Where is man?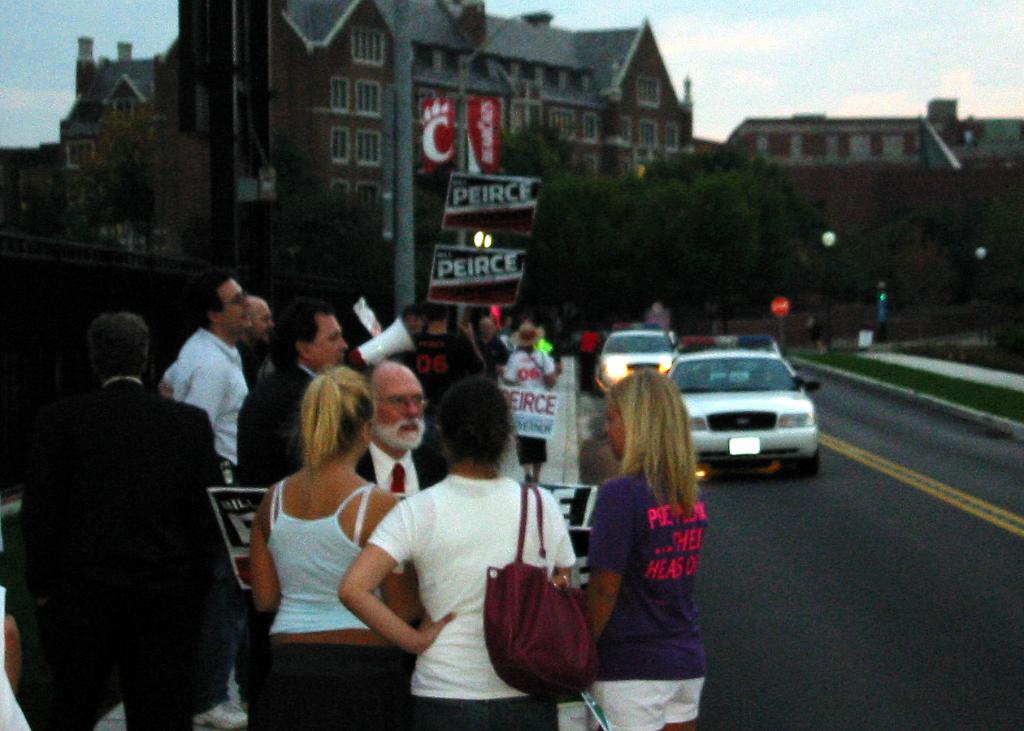
select_region(15, 313, 239, 730).
